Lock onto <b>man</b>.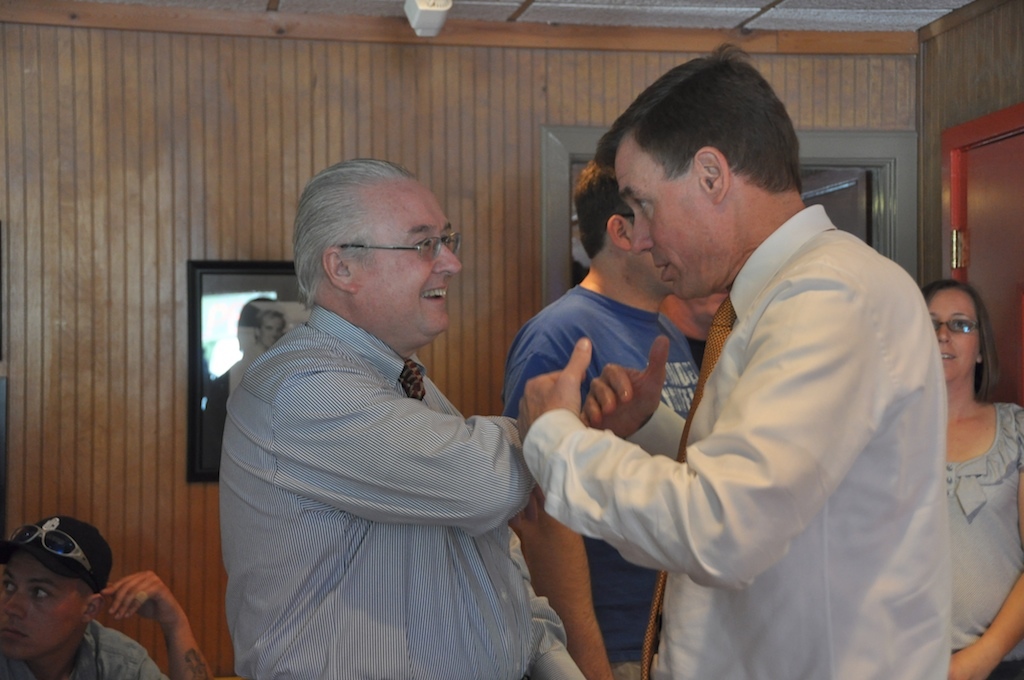
Locked: {"left": 206, "top": 155, "right": 553, "bottom": 663}.
